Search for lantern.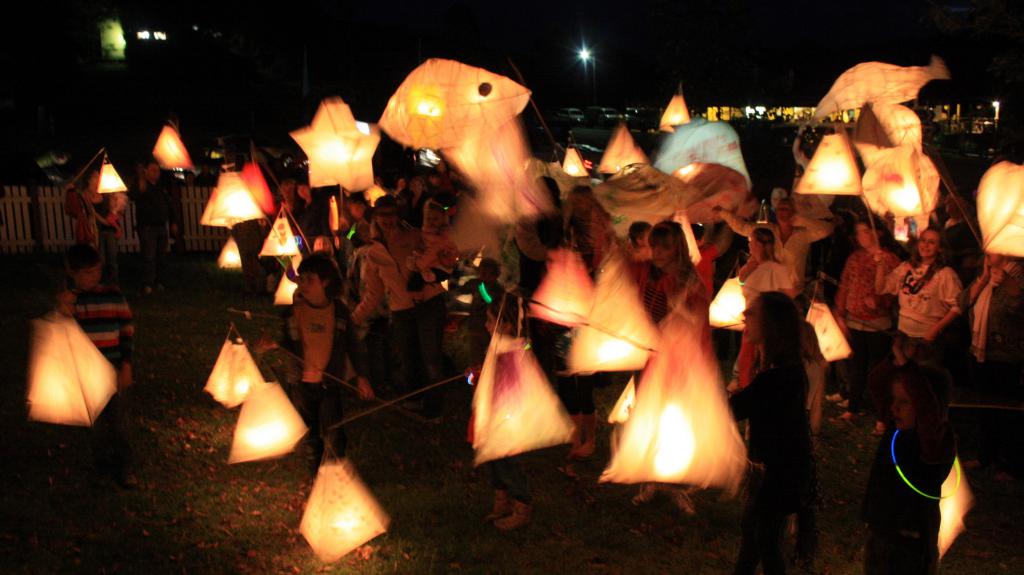
Found at [790,113,860,196].
